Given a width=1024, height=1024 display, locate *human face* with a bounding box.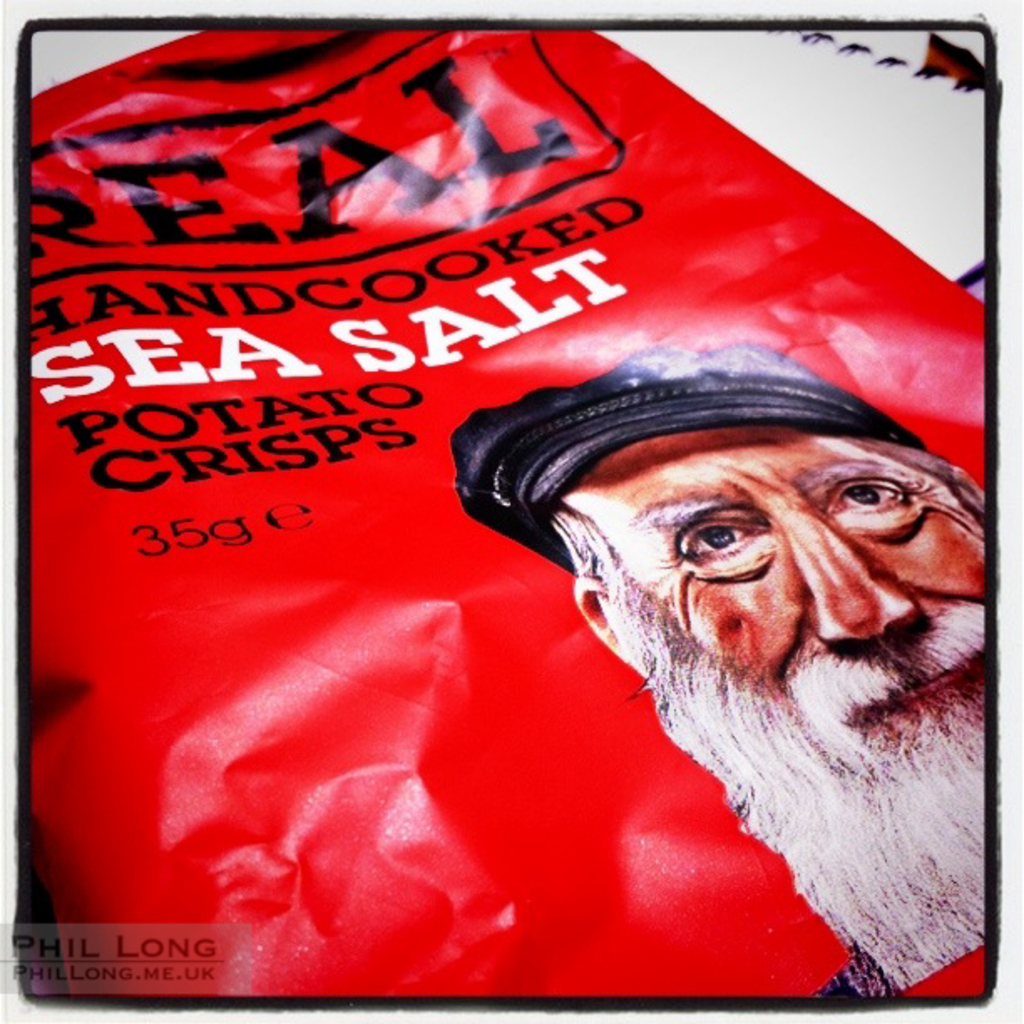
Located: (x1=562, y1=437, x2=982, y2=765).
